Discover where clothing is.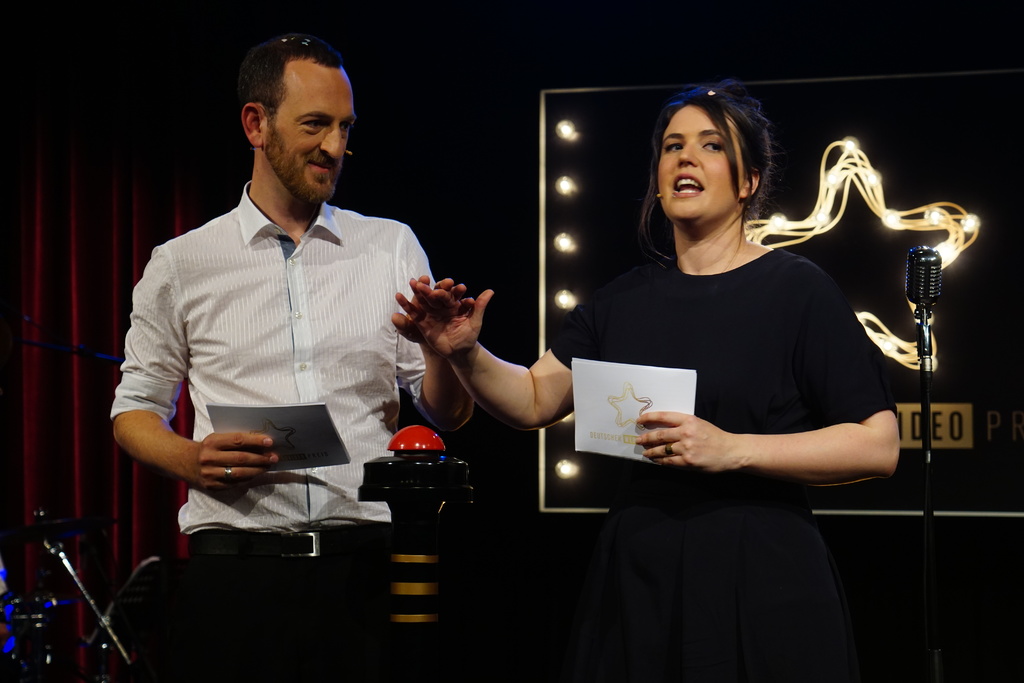
Discovered at [107,171,447,682].
